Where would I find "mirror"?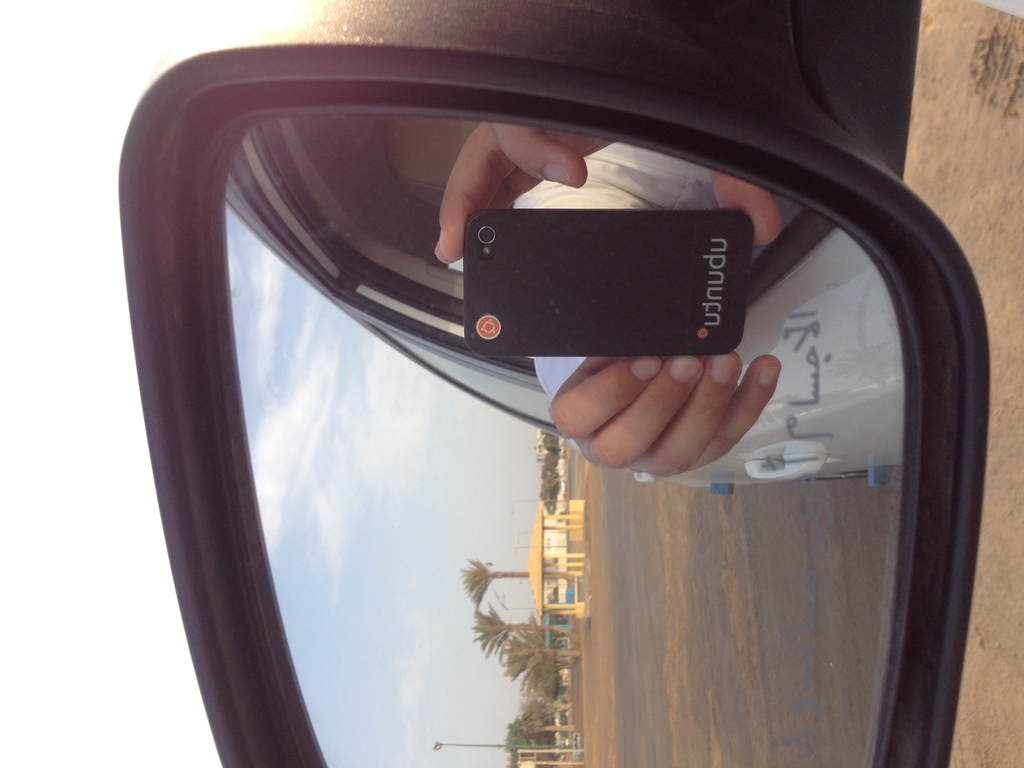
At <region>186, 99, 922, 762</region>.
